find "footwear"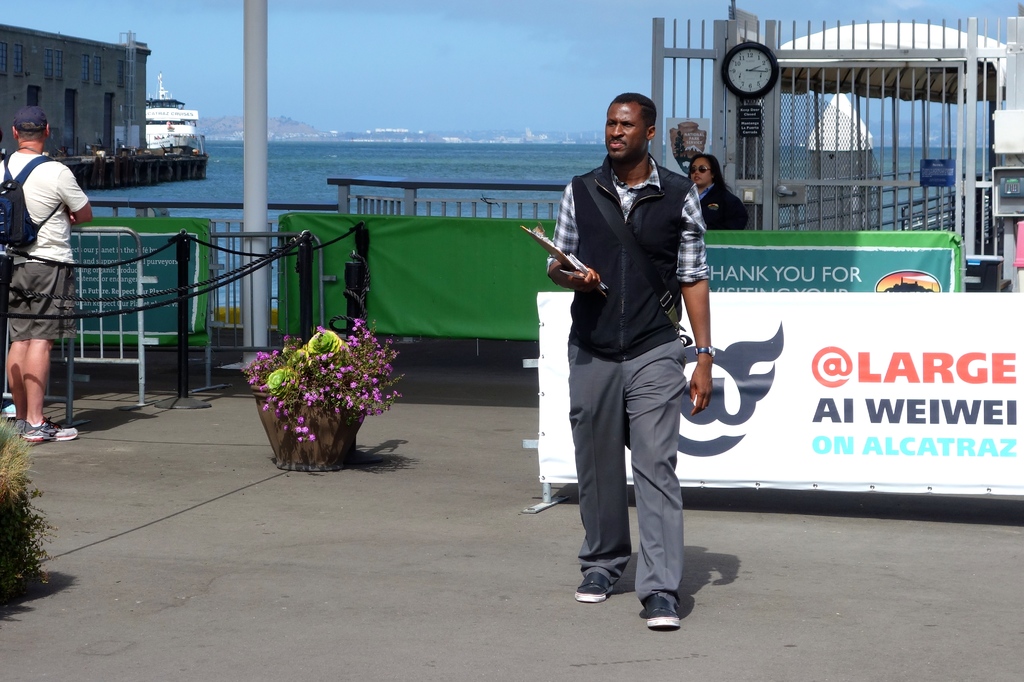
crop(646, 597, 682, 635)
